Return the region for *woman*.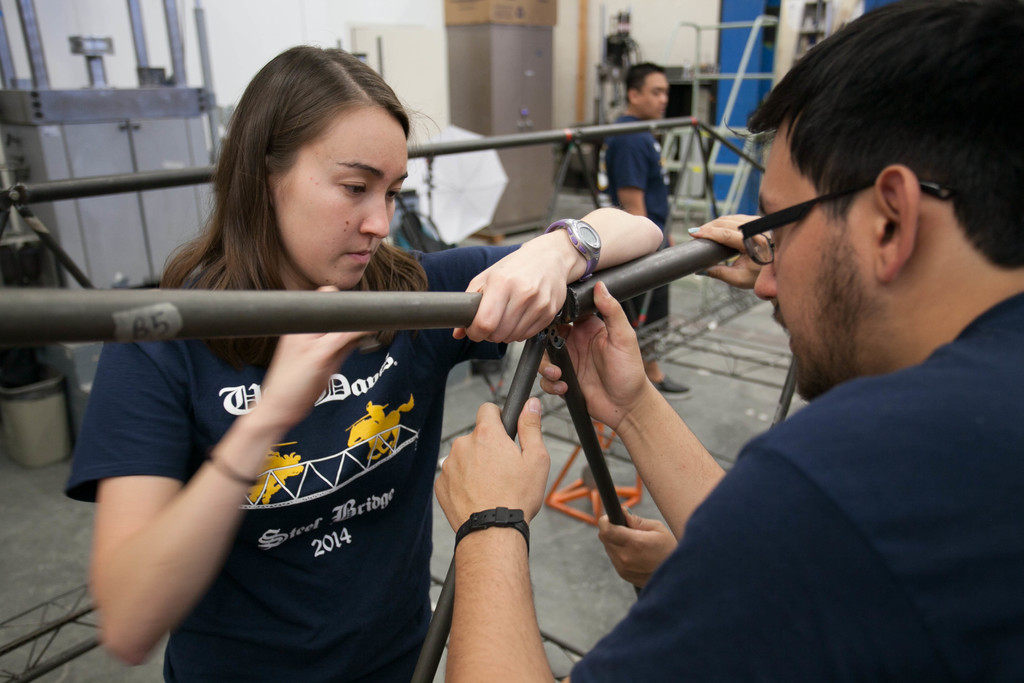
72/75/705/667.
